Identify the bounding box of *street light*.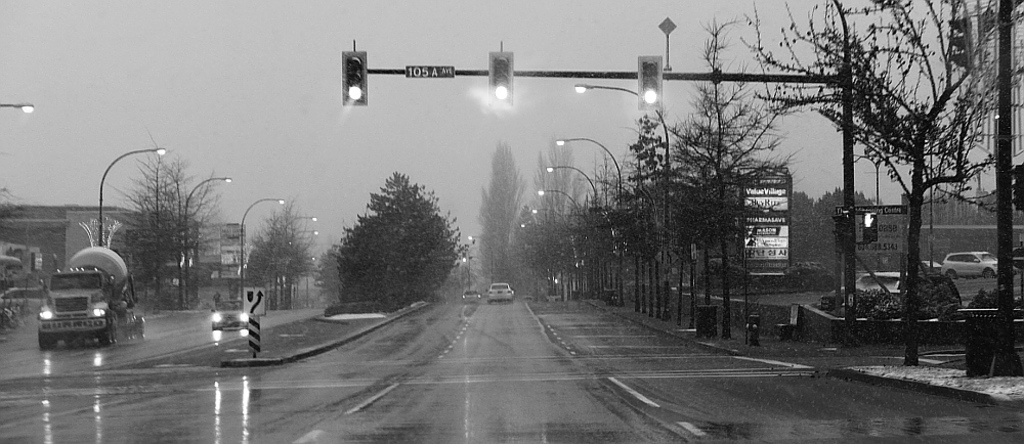
(x1=282, y1=206, x2=317, y2=308).
